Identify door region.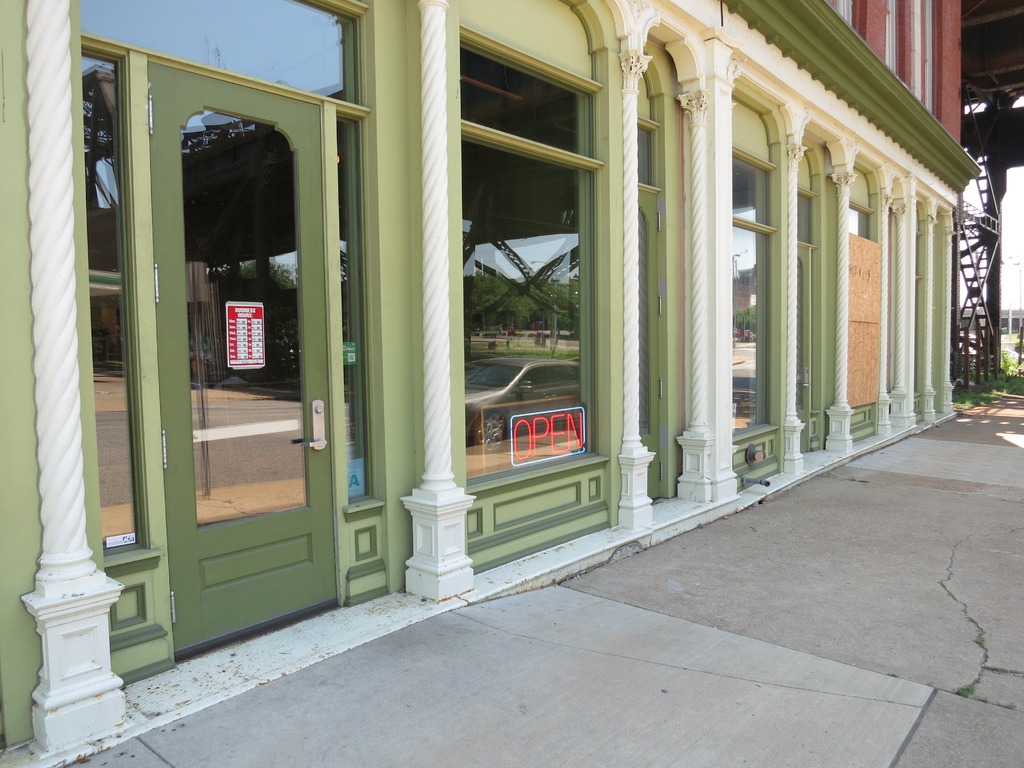
Region: <bbox>636, 186, 664, 502</bbox>.
